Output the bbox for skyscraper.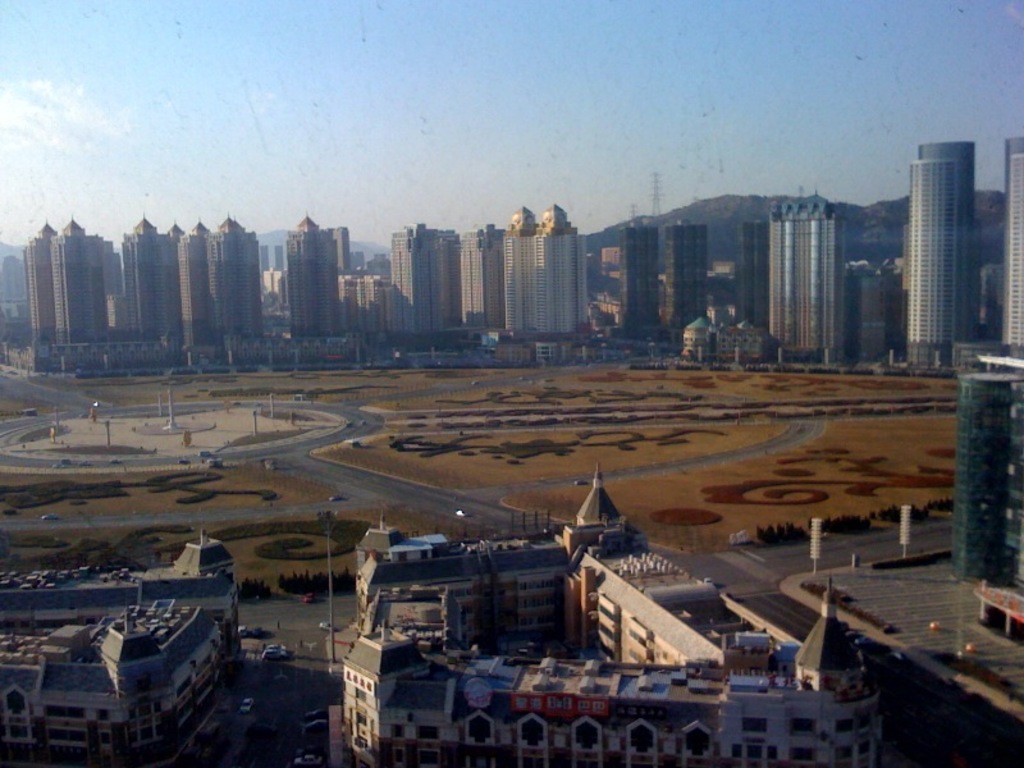
{"left": 996, "top": 140, "right": 1023, "bottom": 362}.
